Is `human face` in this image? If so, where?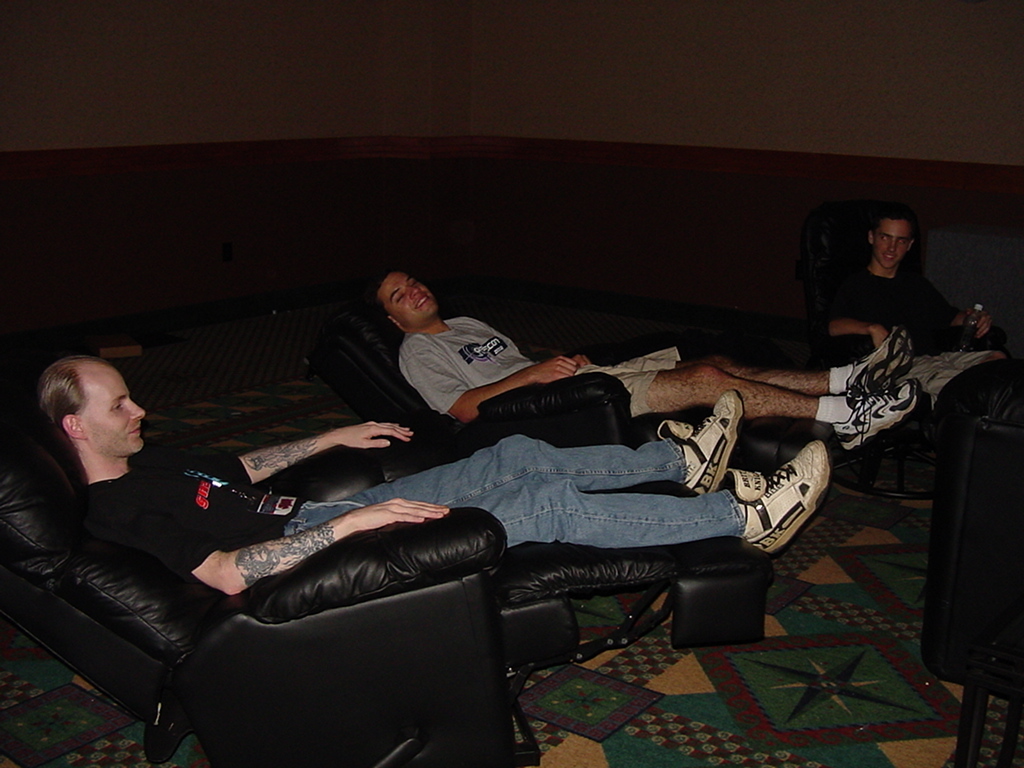
Yes, at {"x1": 386, "y1": 272, "x2": 437, "y2": 321}.
